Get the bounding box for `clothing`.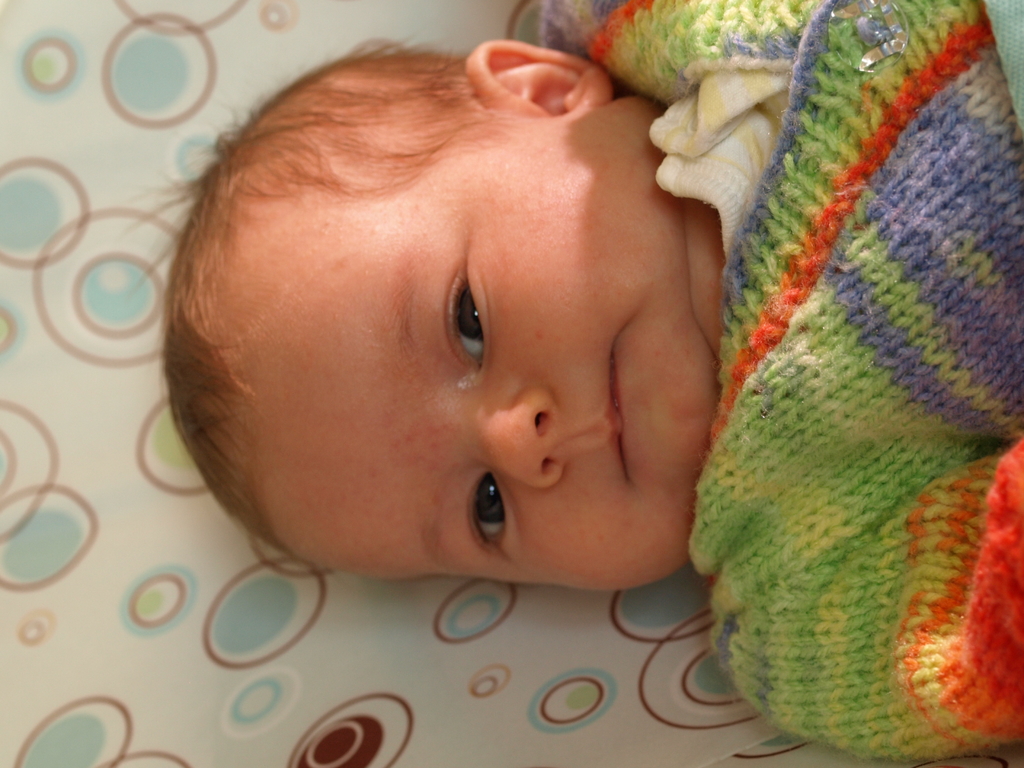
<region>538, 0, 1023, 767</region>.
